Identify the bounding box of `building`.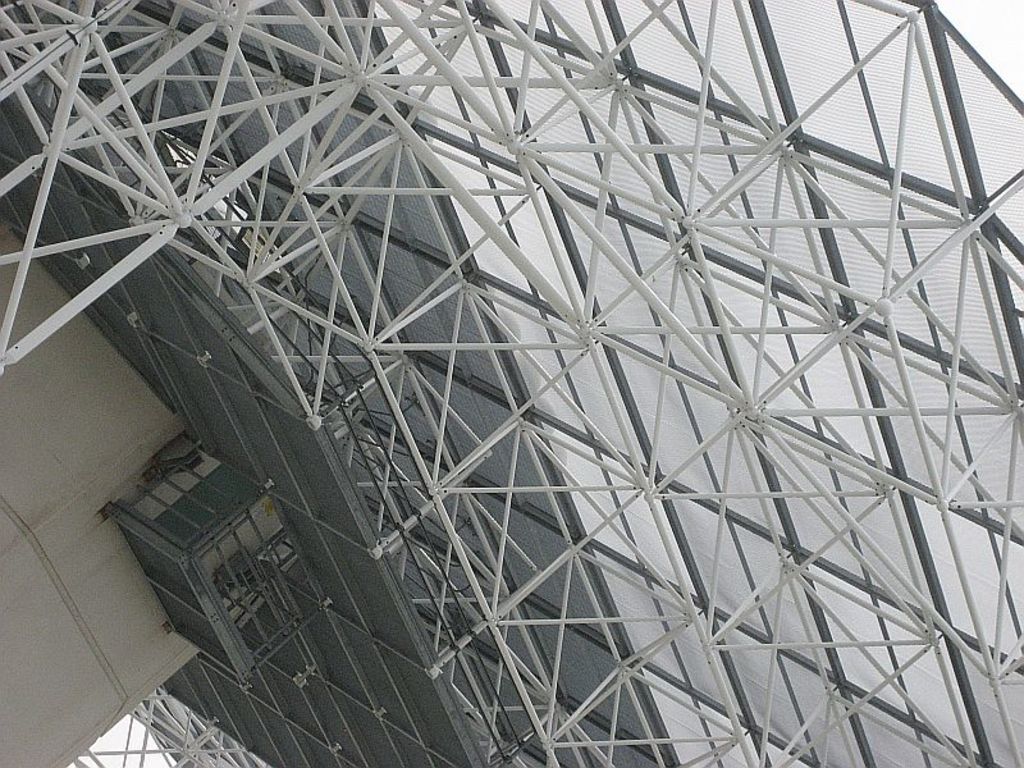
(0, 0, 1023, 767).
